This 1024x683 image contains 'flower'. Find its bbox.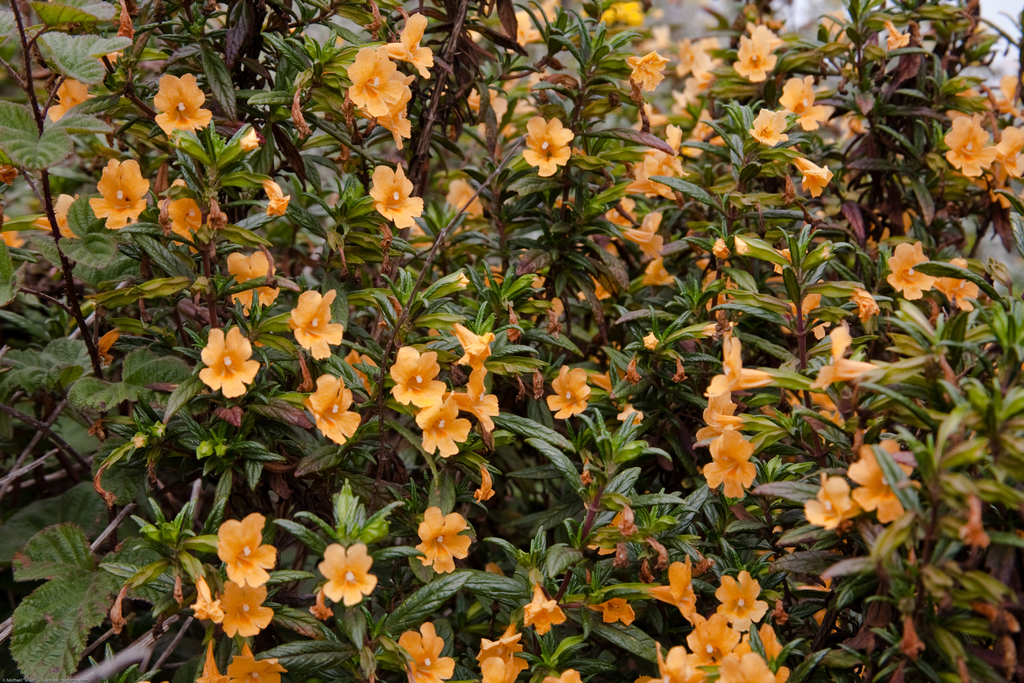
bbox=(33, 189, 79, 243).
